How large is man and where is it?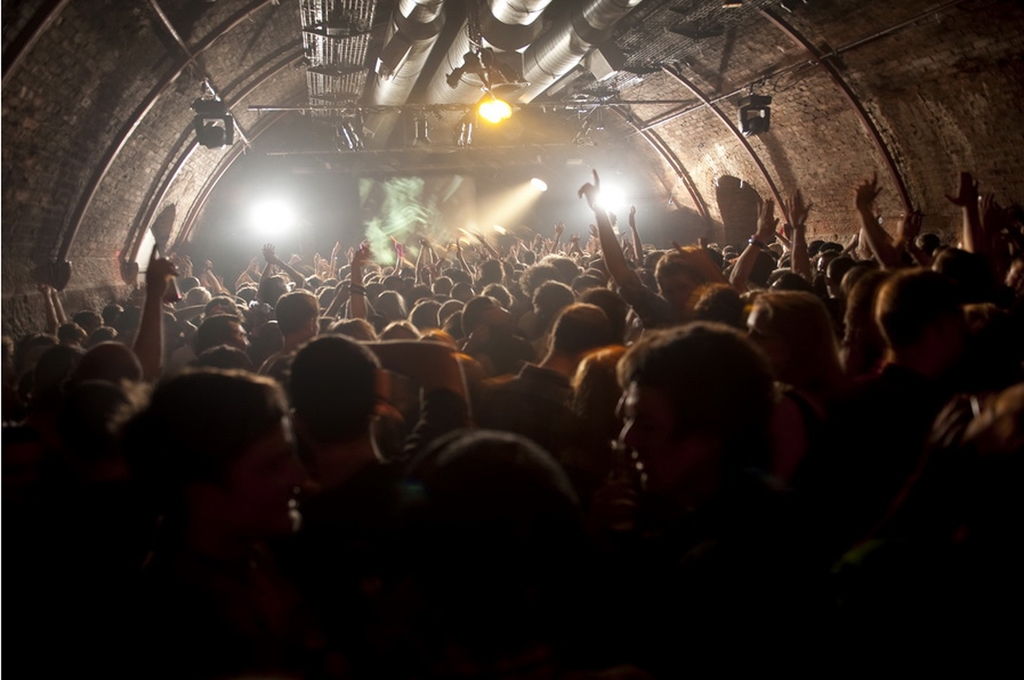
Bounding box: [left=255, top=291, right=319, bottom=412].
